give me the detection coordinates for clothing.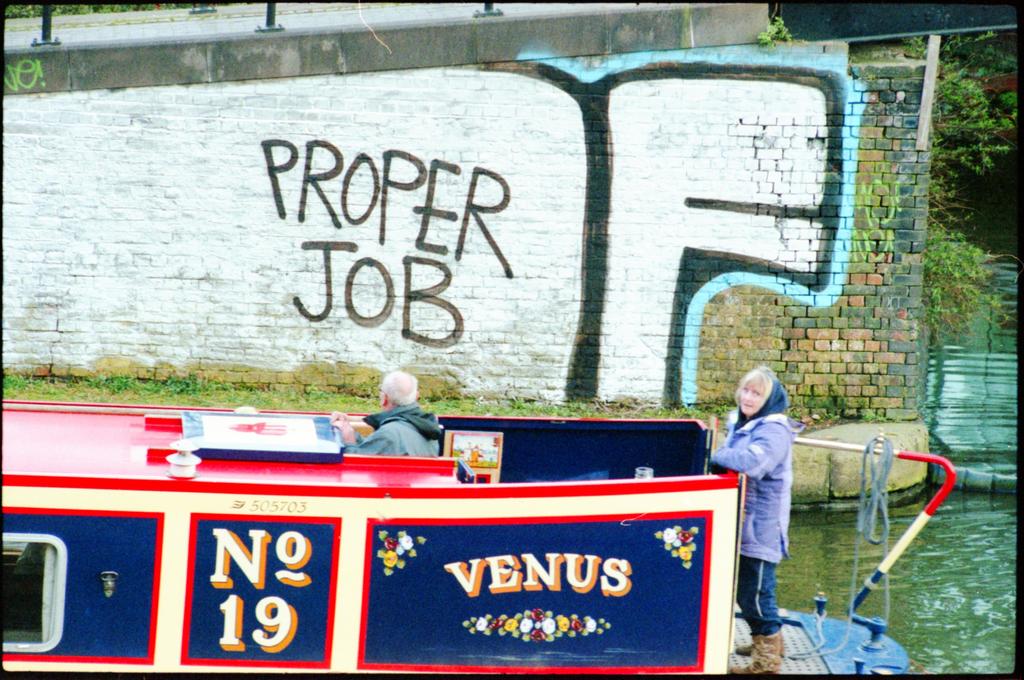
x1=712, y1=384, x2=789, y2=570.
